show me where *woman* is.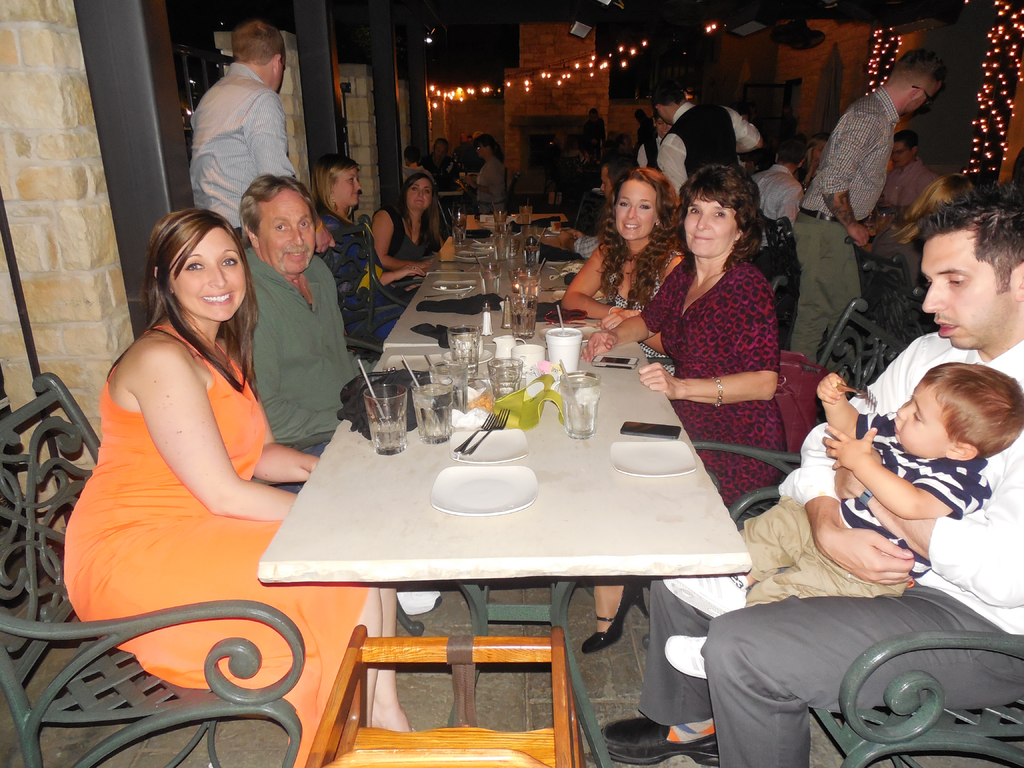
*woman* is at rect(310, 156, 408, 360).
